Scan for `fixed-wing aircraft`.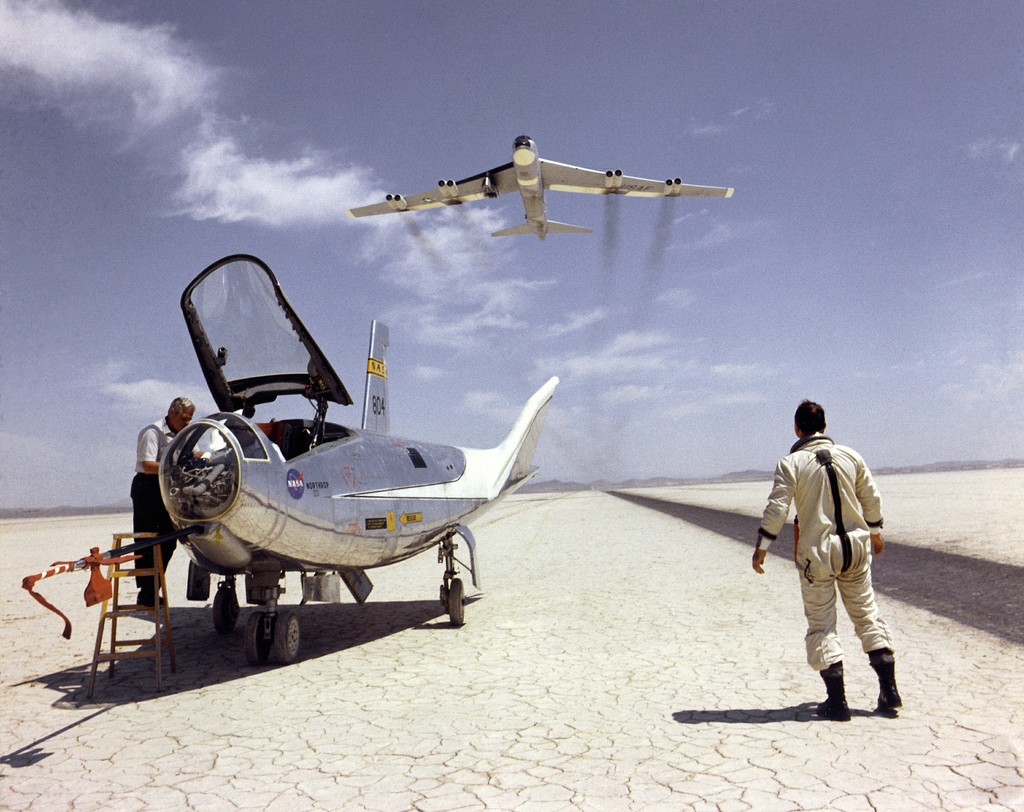
Scan result: detection(147, 251, 560, 664).
